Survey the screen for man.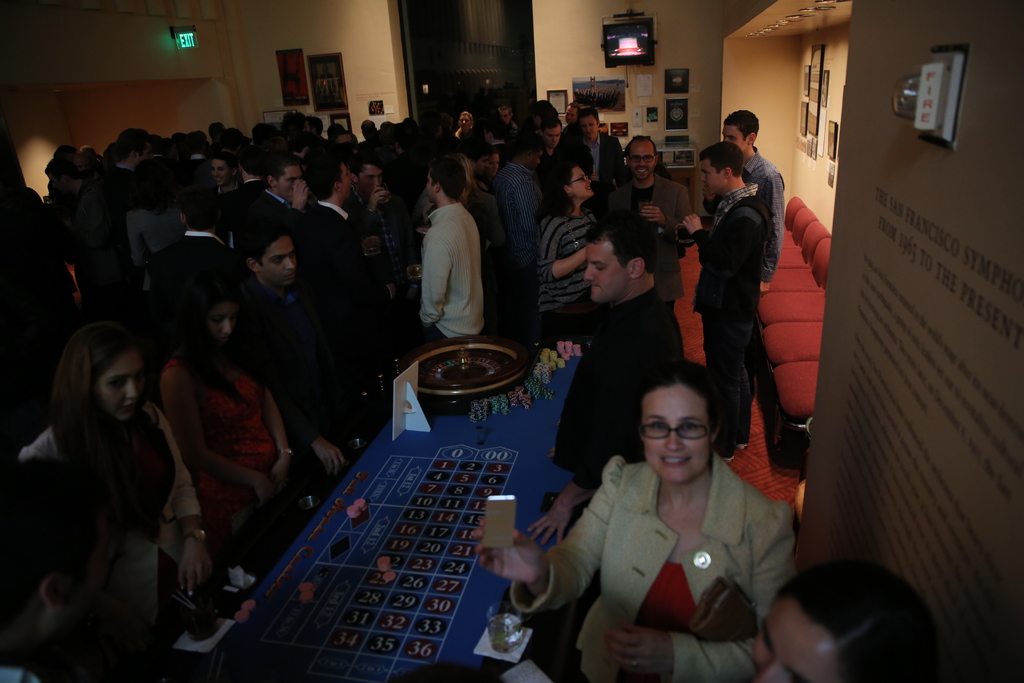
Survey found: (255,160,302,224).
